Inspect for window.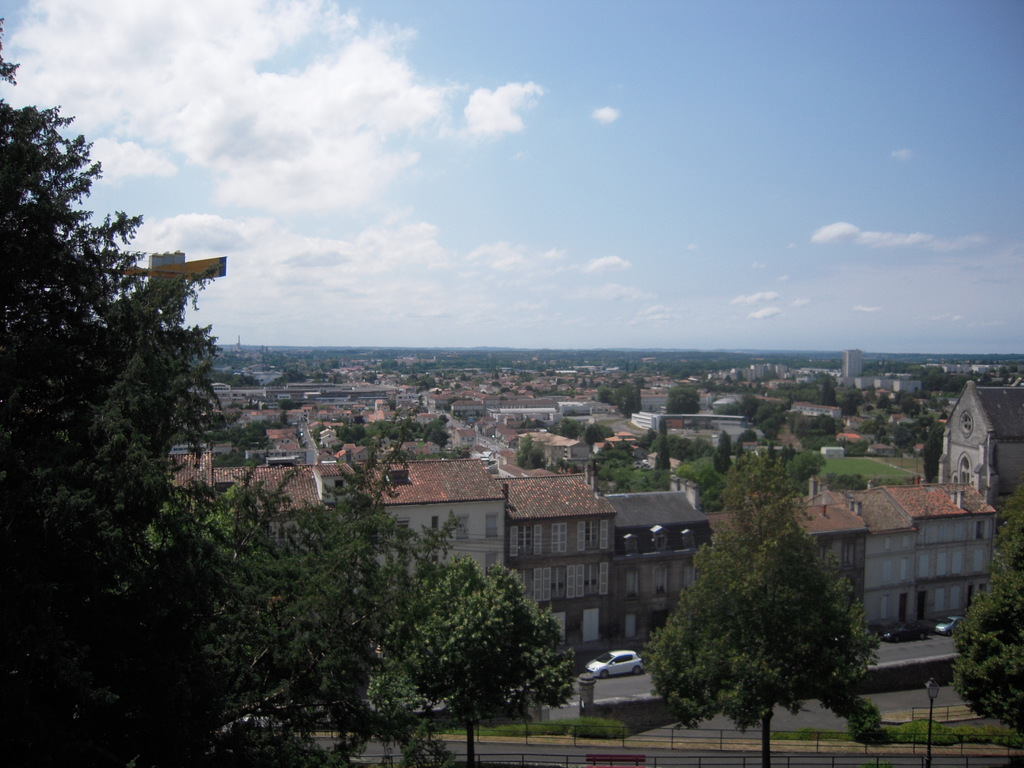
Inspection: region(532, 523, 547, 557).
